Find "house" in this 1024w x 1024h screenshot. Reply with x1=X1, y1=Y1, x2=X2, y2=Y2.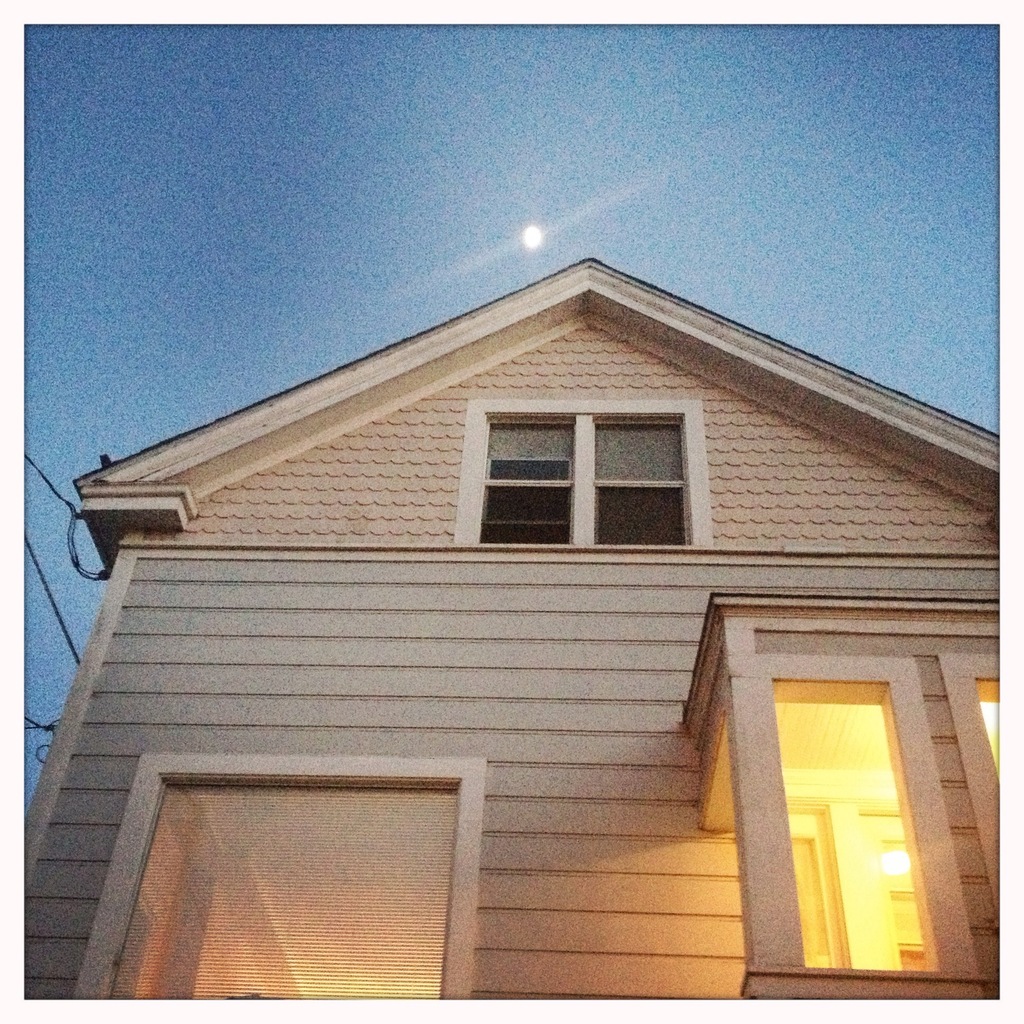
x1=23, y1=256, x2=1000, y2=1001.
